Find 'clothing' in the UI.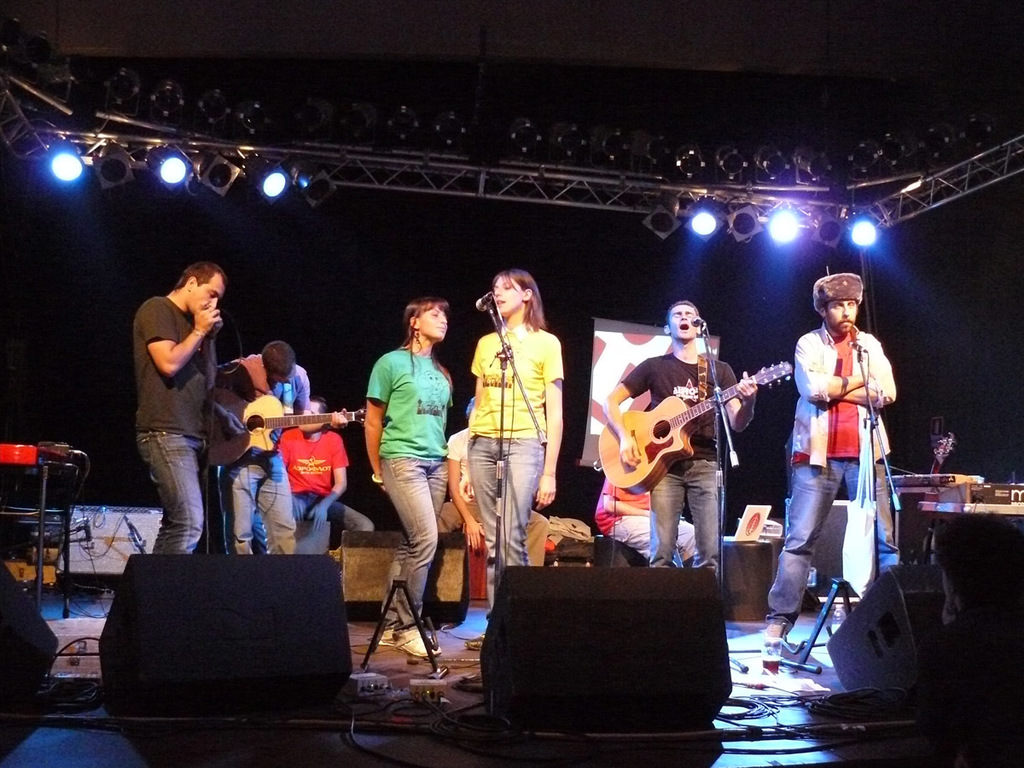
UI element at detection(215, 346, 309, 558).
